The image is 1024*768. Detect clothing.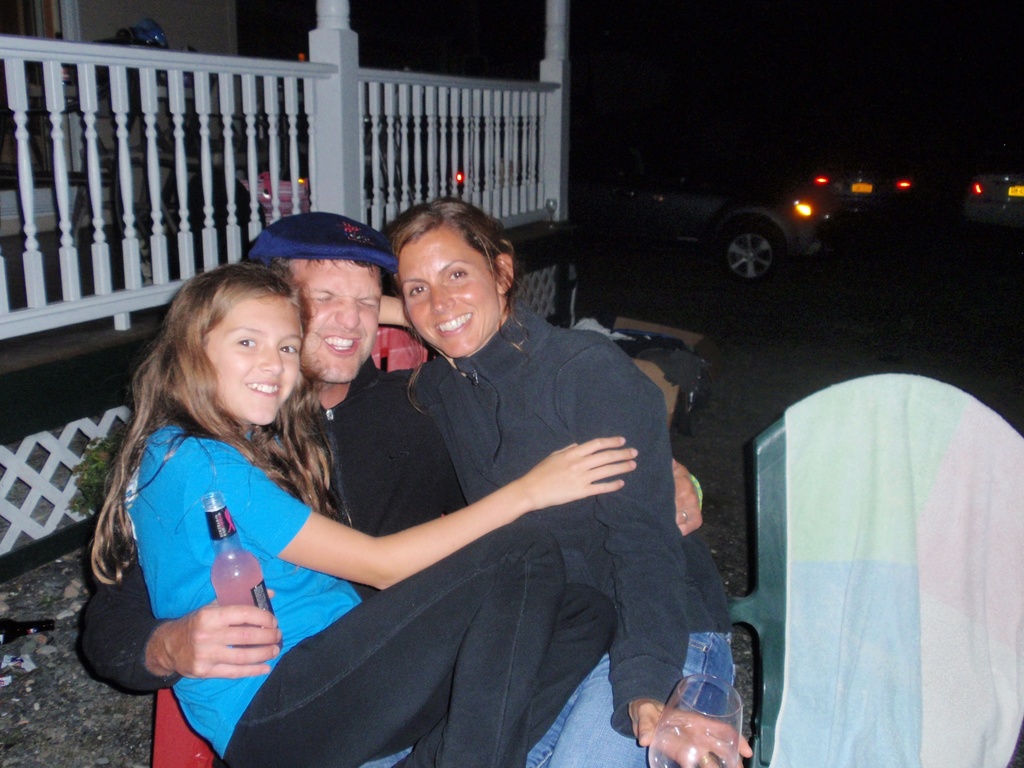
Detection: 410,312,735,739.
